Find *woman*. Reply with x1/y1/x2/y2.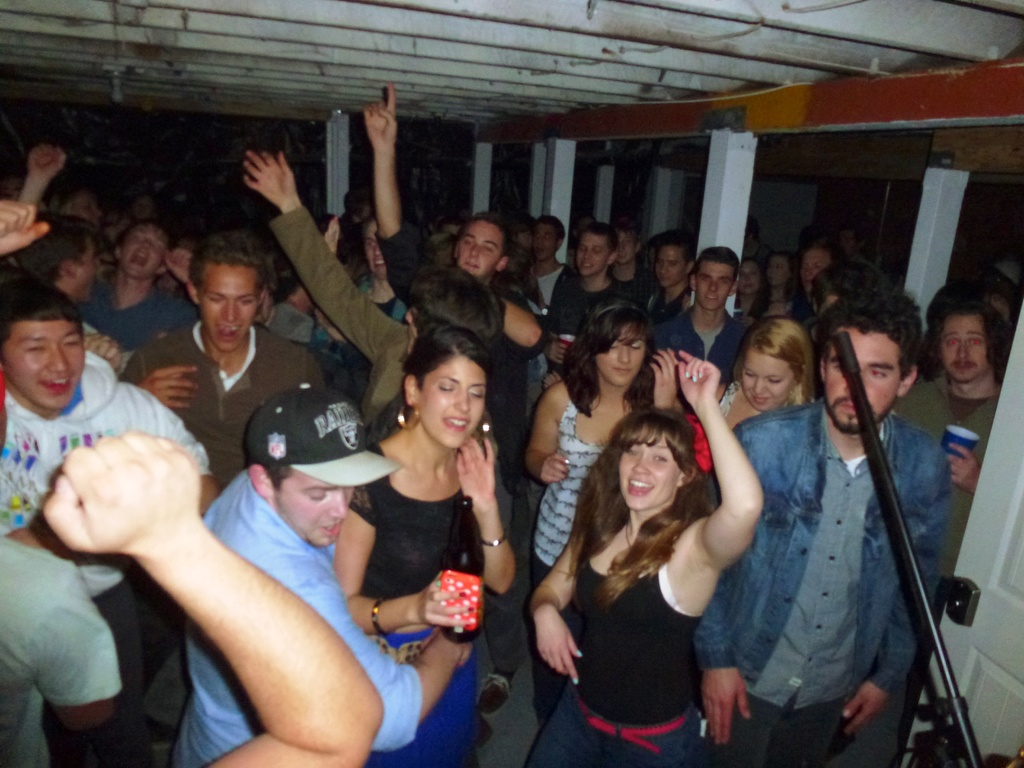
787/244/854/330.
